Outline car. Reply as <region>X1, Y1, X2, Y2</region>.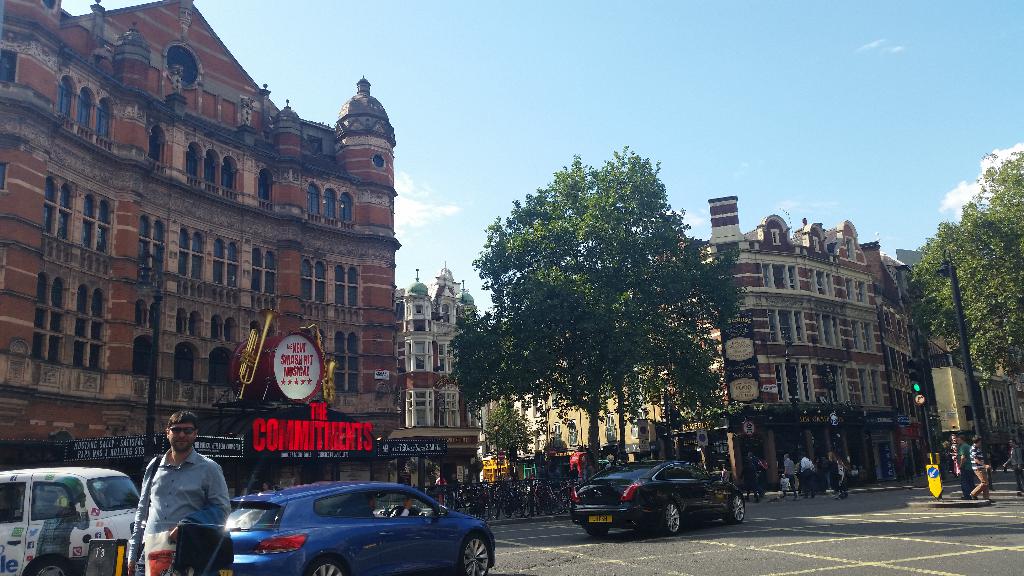
<region>0, 464, 134, 575</region>.
